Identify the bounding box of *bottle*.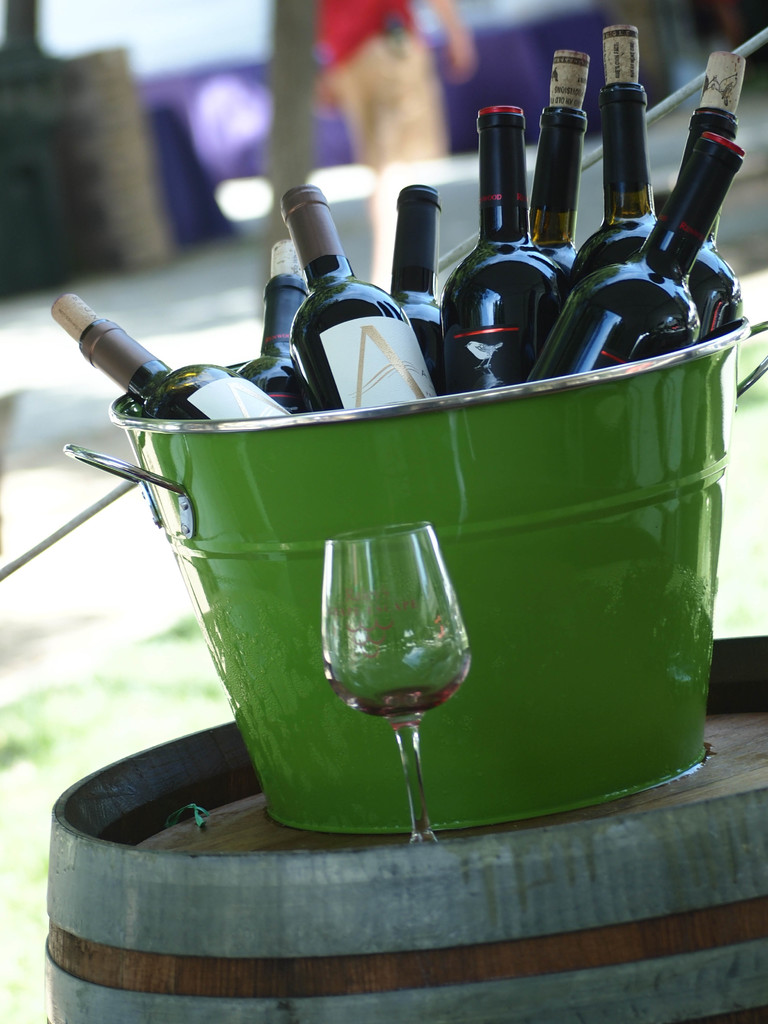
[527,49,589,276].
